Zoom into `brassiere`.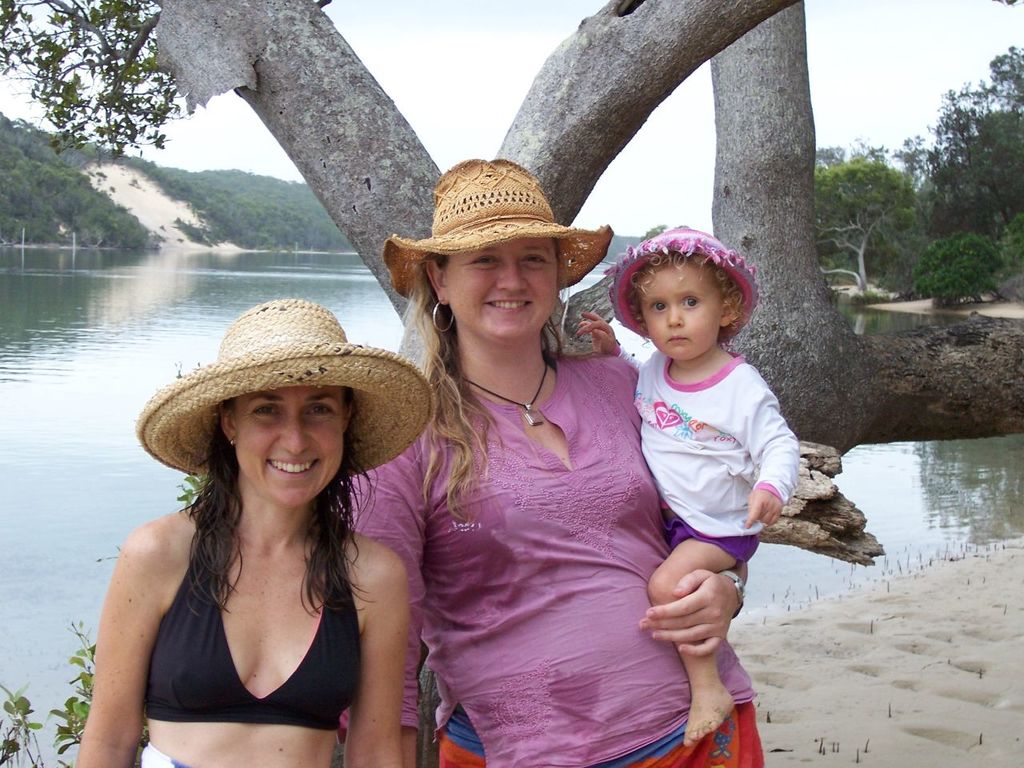
Zoom target: [left=128, top=523, right=355, bottom=738].
